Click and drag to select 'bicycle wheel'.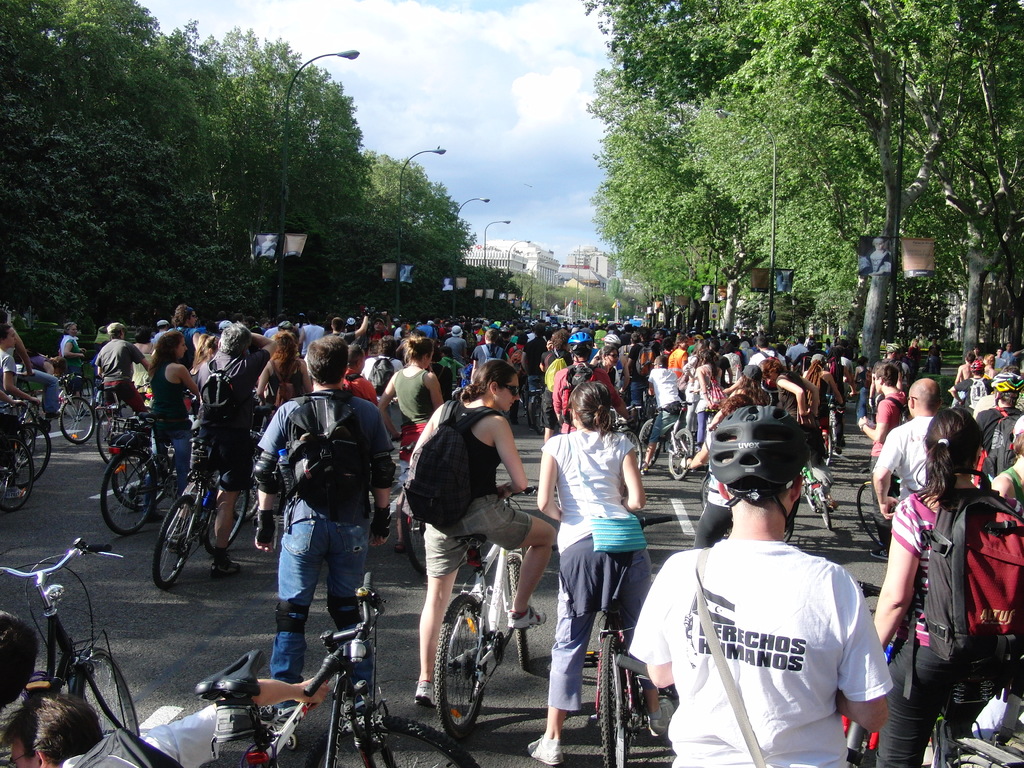
Selection: <bbox>801, 479, 819, 511</bbox>.
